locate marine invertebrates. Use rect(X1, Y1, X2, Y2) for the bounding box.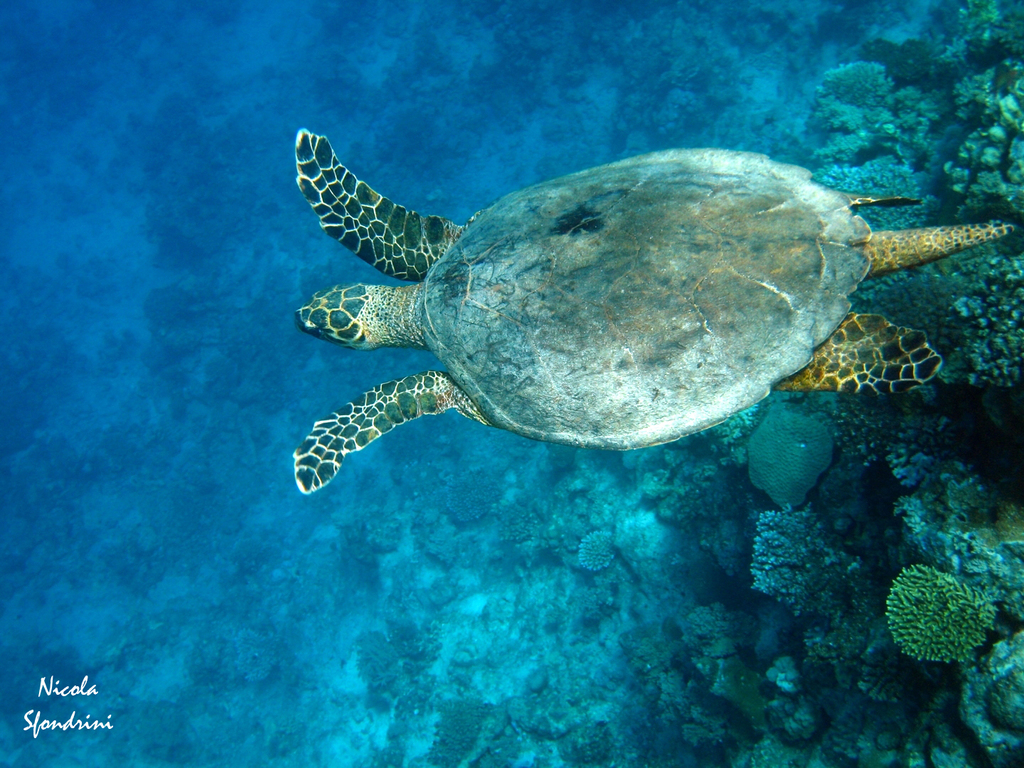
rect(944, 53, 1023, 232).
